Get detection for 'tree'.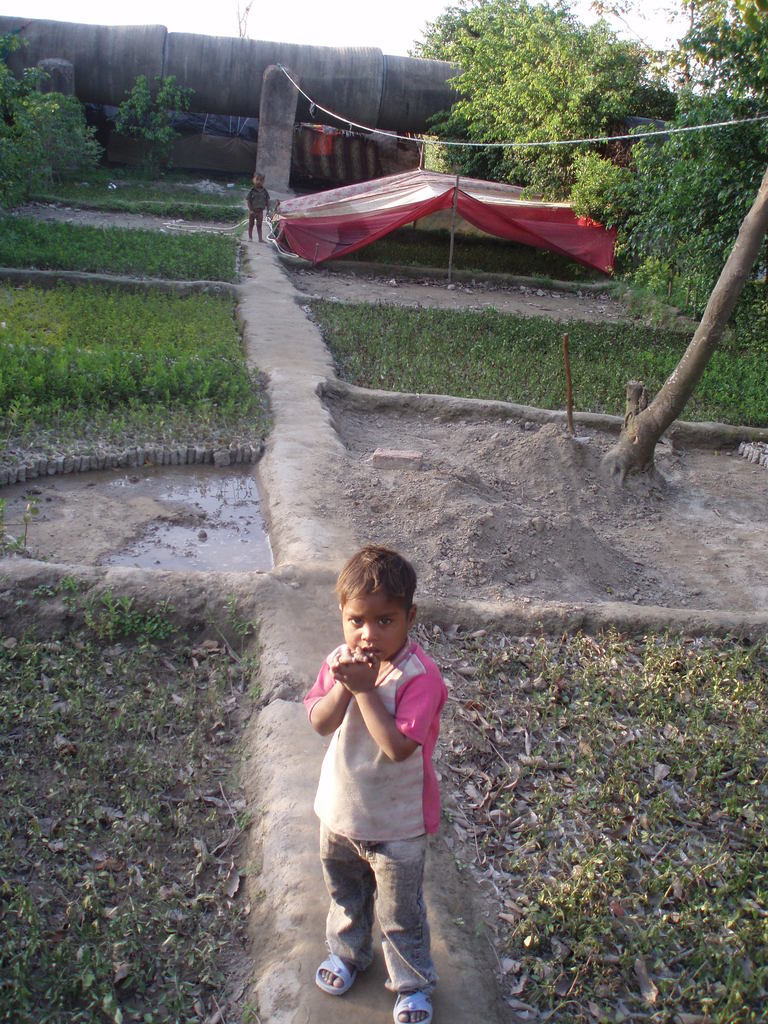
Detection: 593:163:767:475.
